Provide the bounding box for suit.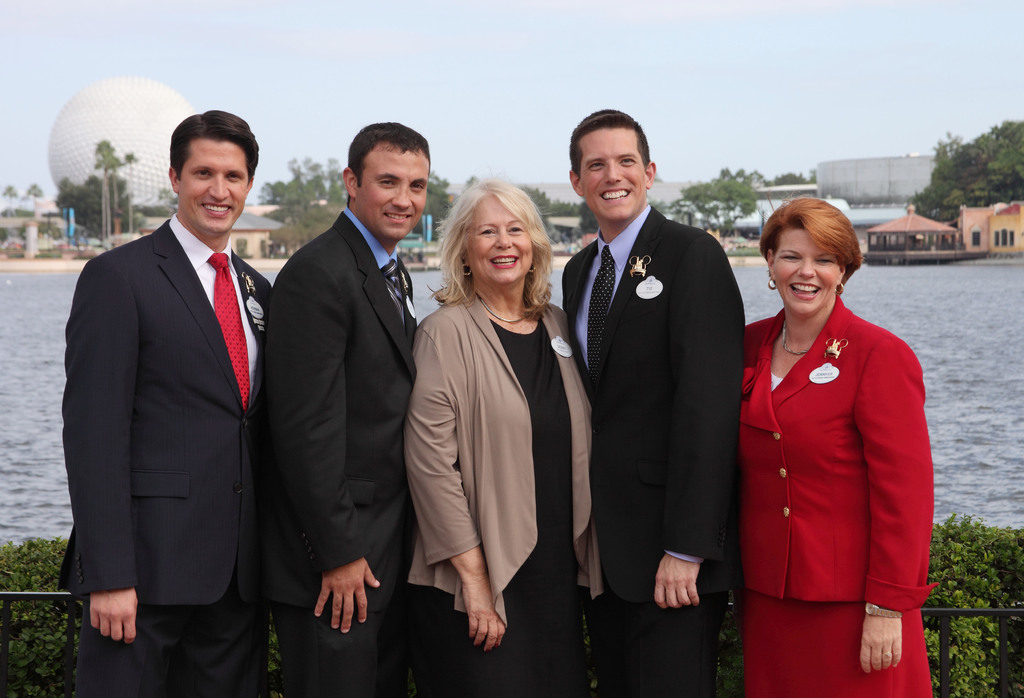
{"x1": 268, "y1": 209, "x2": 423, "y2": 697}.
